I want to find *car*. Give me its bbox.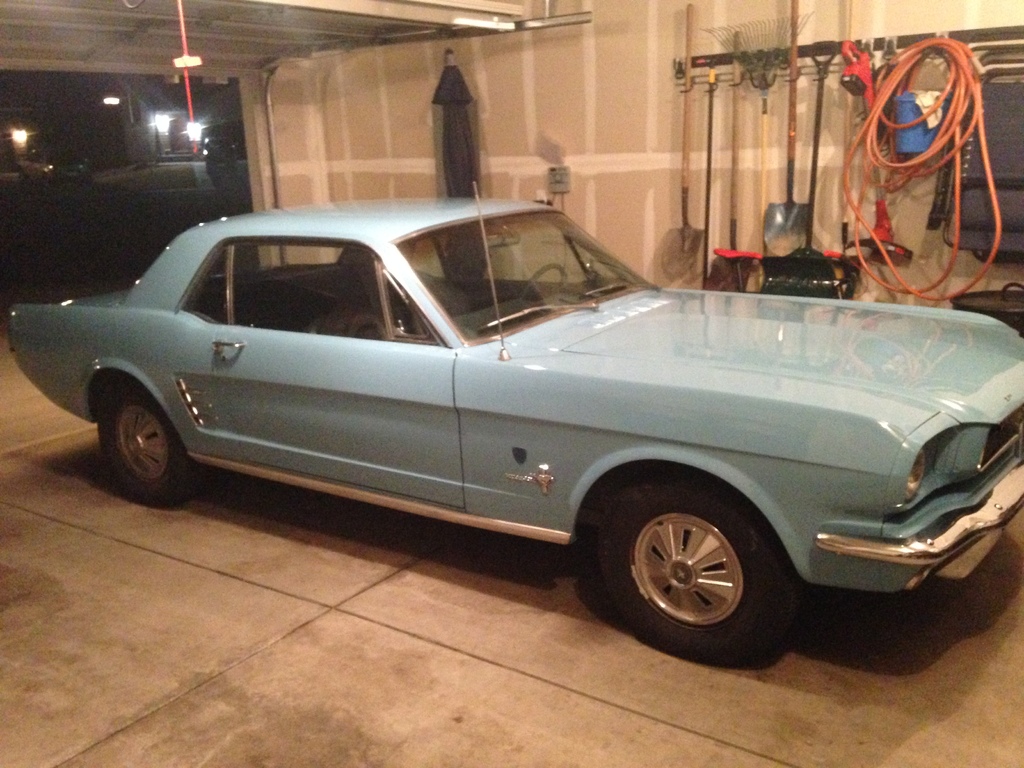
201, 137, 235, 166.
